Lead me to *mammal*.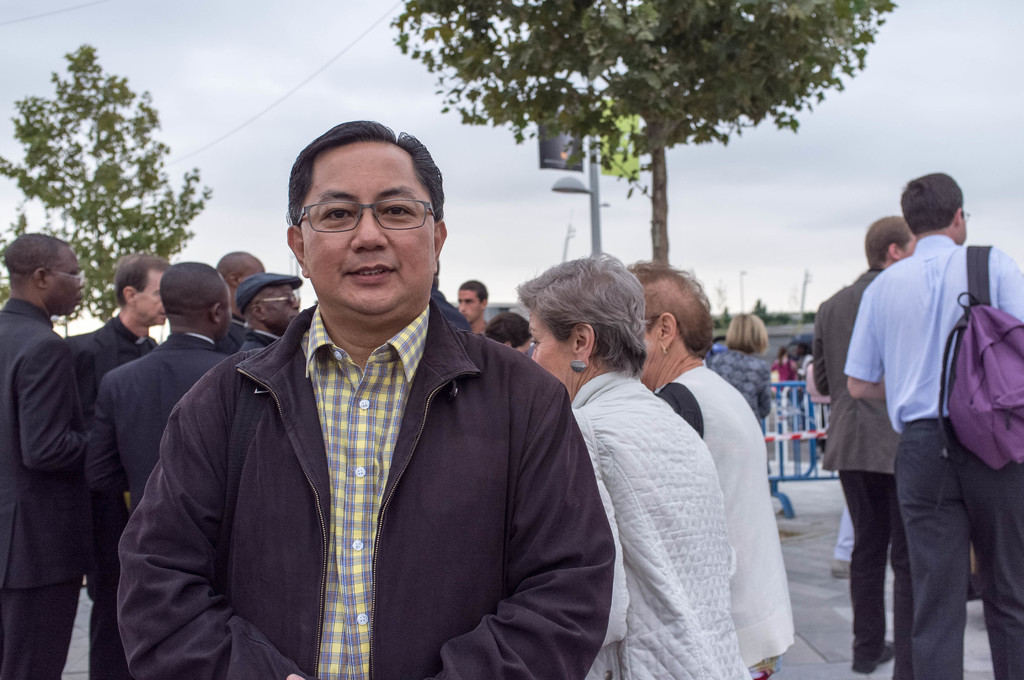
Lead to Rect(0, 226, 90, 679).
